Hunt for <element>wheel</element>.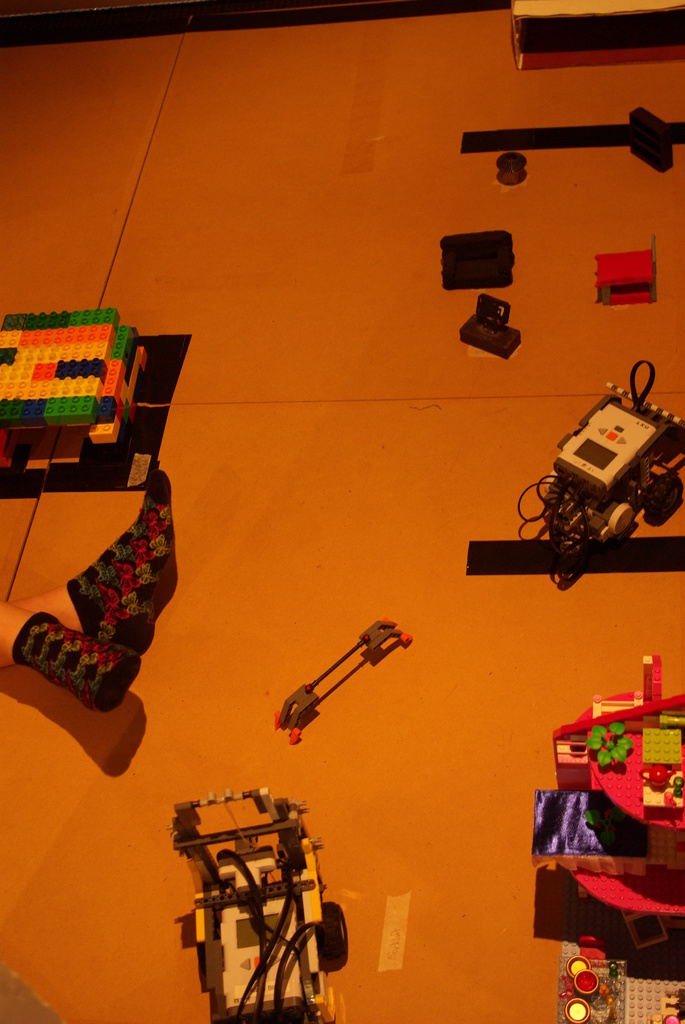
Hunted down at [646, 474, 684, 525].
